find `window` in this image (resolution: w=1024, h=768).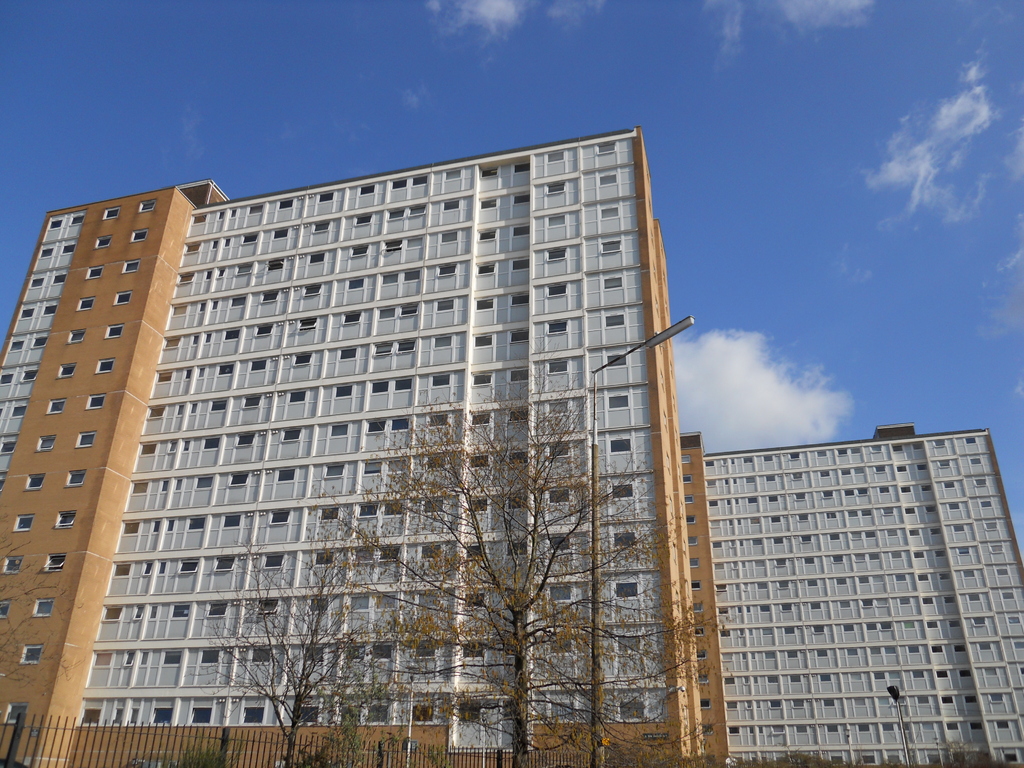
<bbox>881, 509, 893, 515</bbox>.
